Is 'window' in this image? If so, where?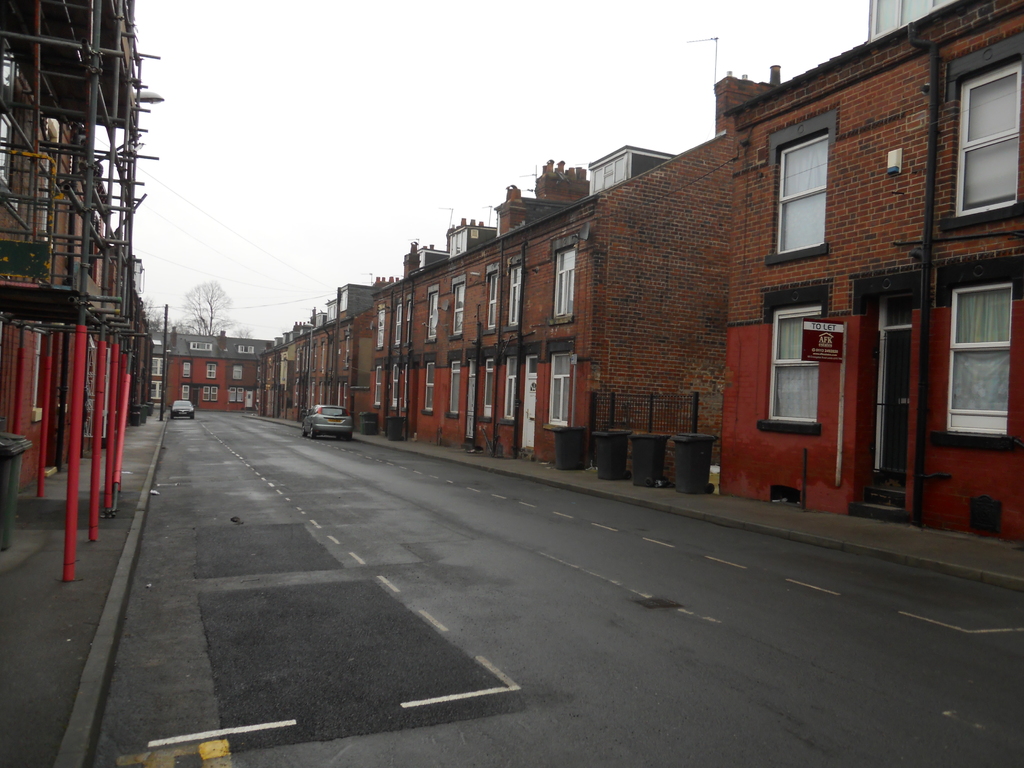
Yes, at bbox=(947, 285, 1016, 436).
